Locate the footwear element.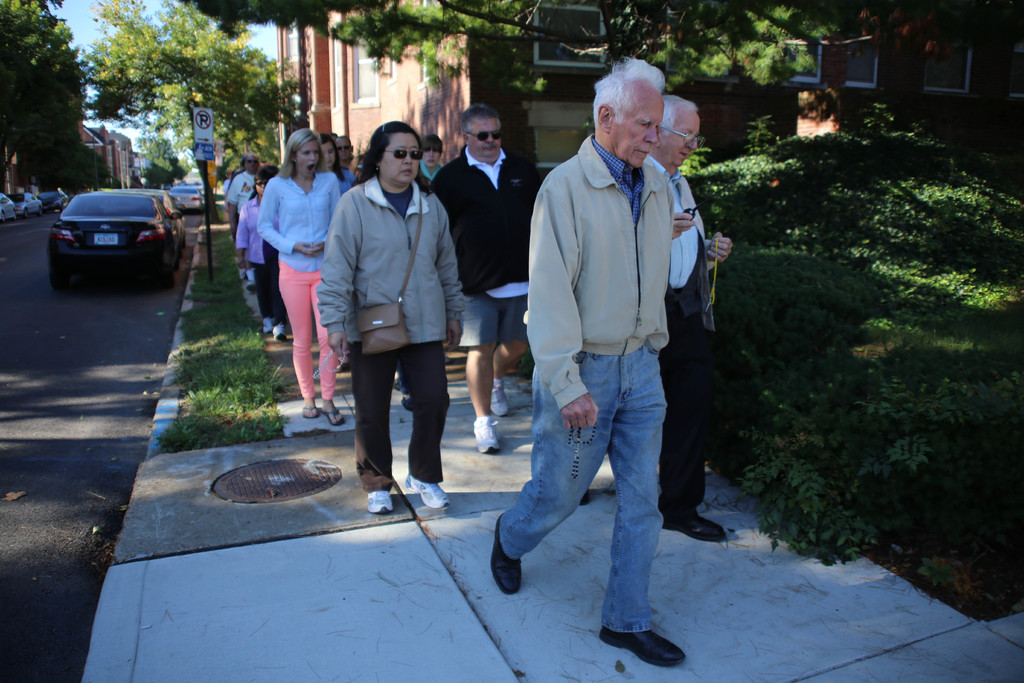
Element bbox: 470 417 501 452.
